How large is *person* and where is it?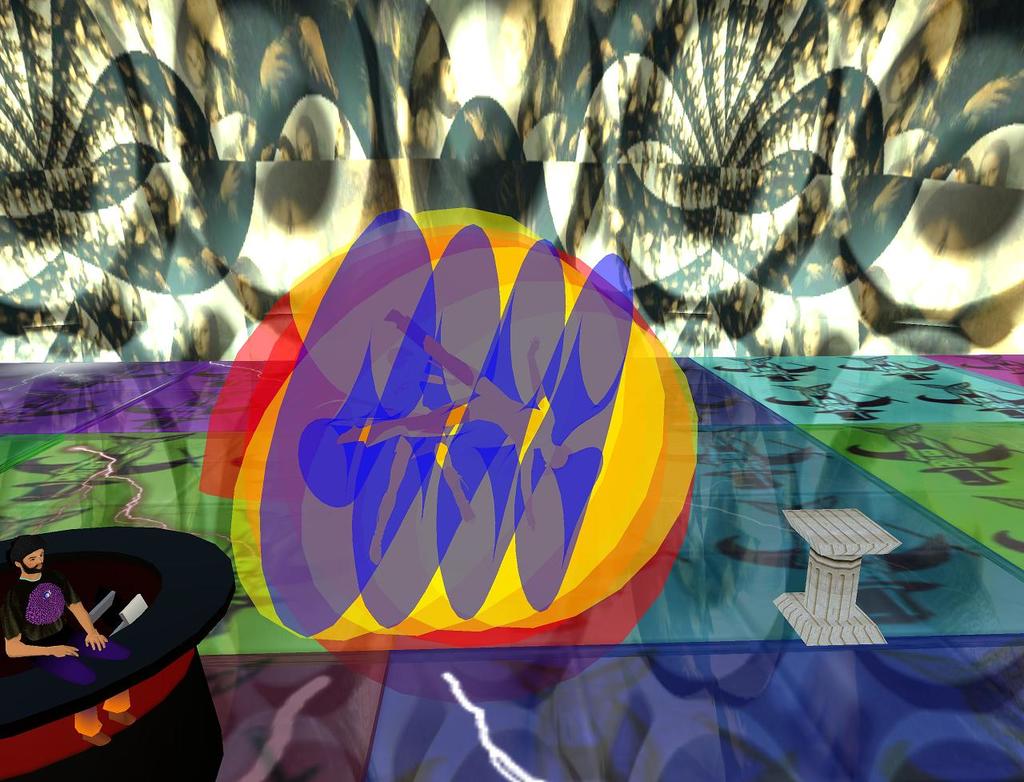
Bounding box: crop(0, 527, 116, 662).
